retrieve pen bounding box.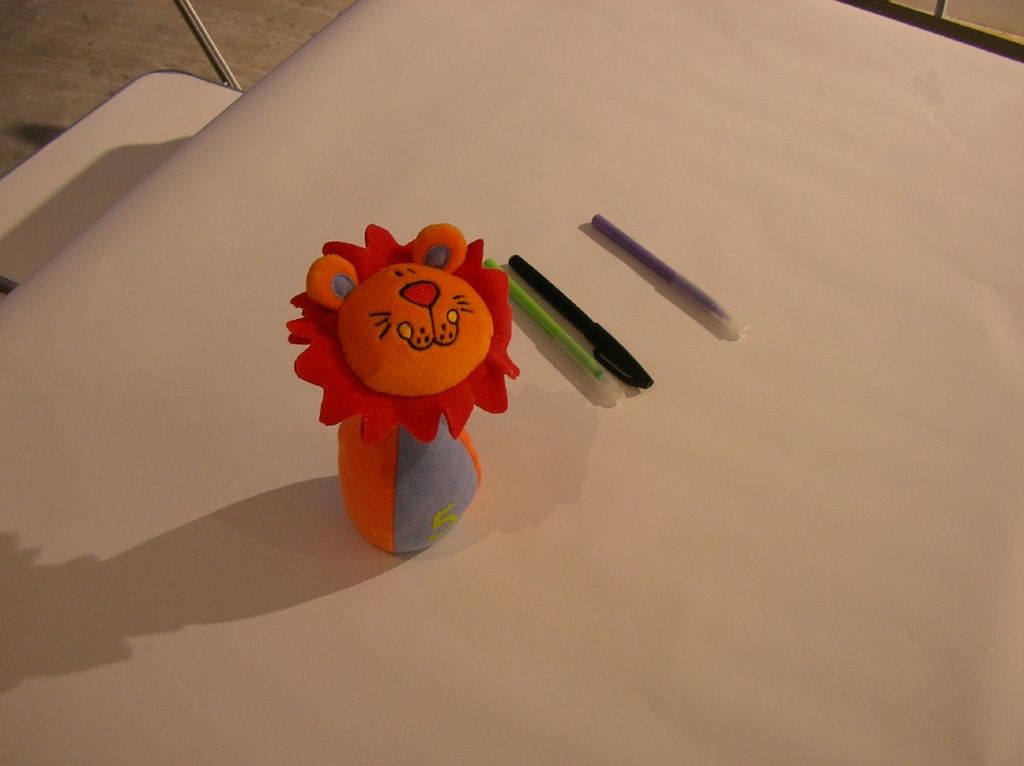
Bounding box: region(481, 262, 627, 405).
